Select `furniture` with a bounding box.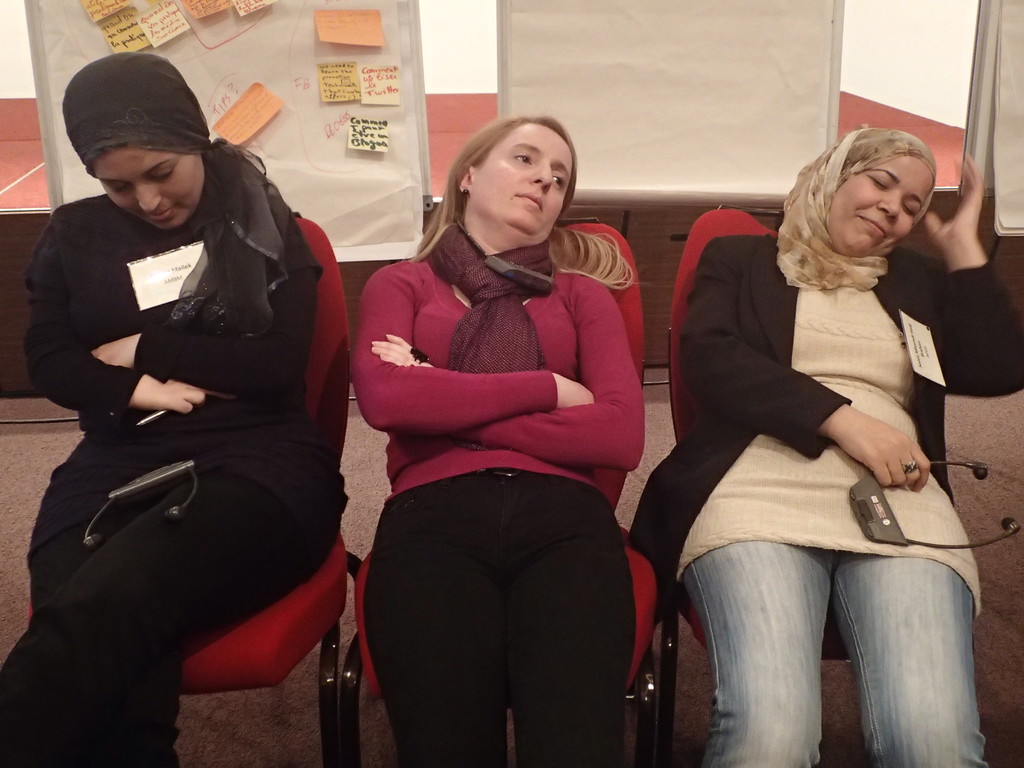
detection(338, 221, 658, 767).
